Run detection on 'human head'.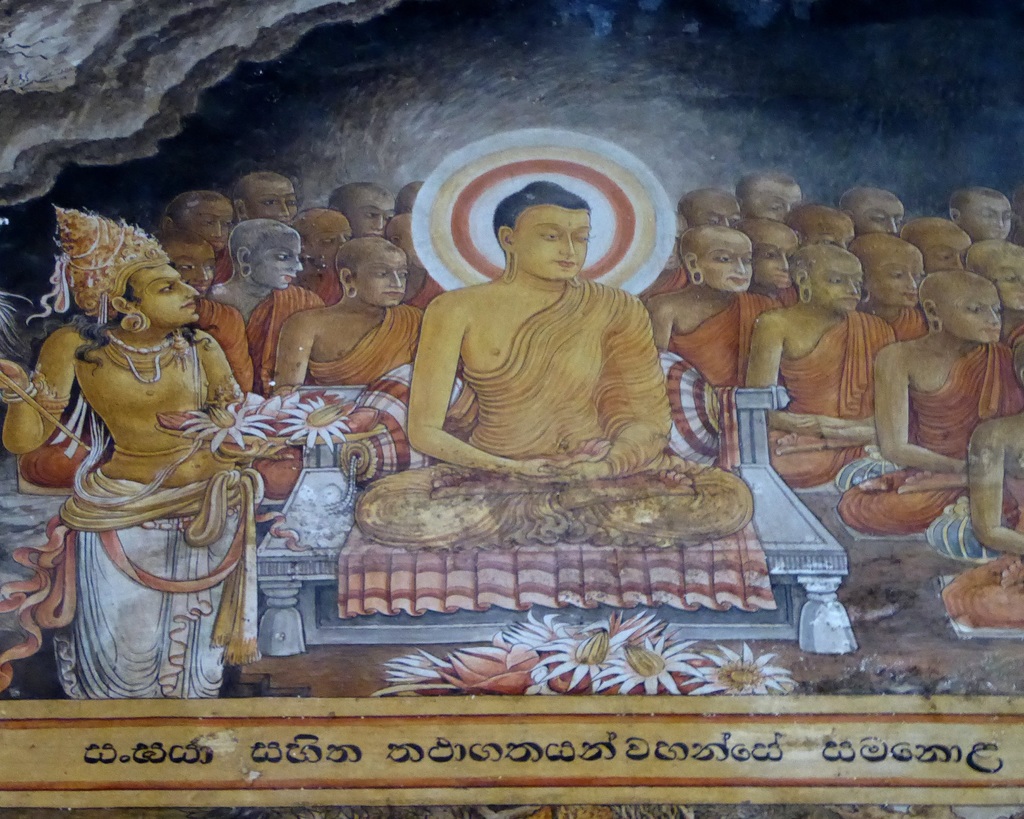
Result: box=[838, 188, 907, 234].
